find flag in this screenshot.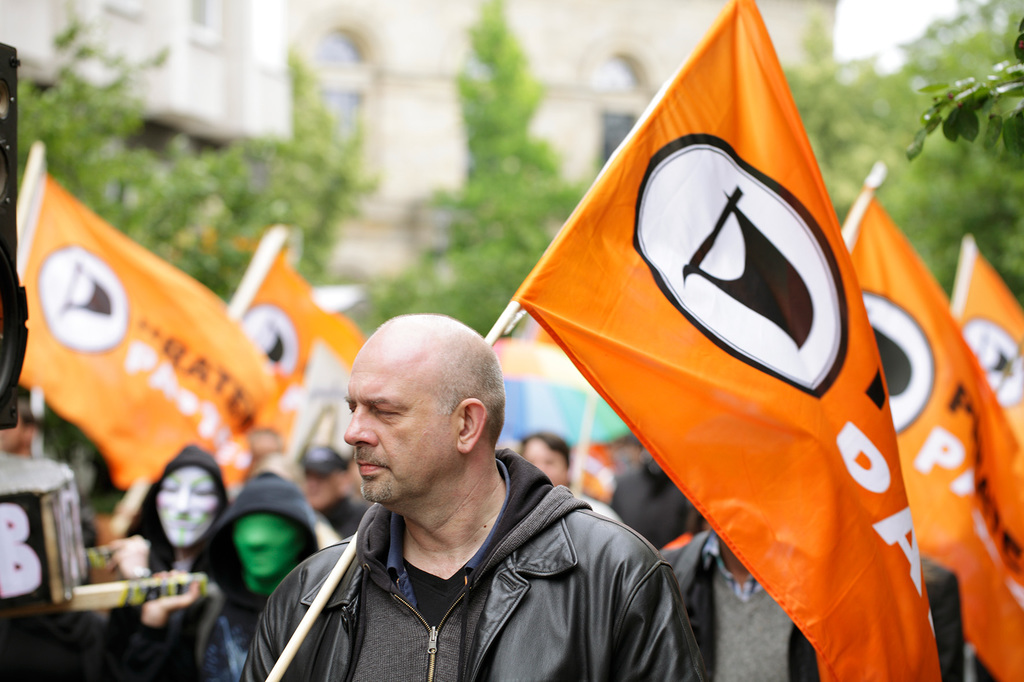
The bounding box for flag is 572:441:618:512.
